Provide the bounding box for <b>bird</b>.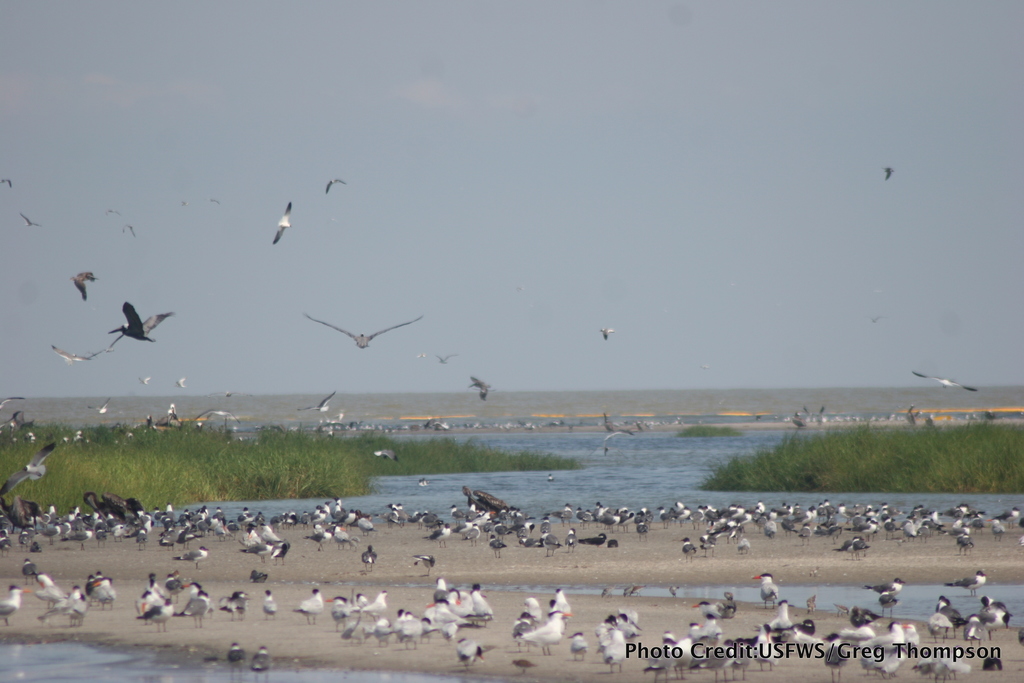
(x1=103, y1=202, x2=128, y2=218).
